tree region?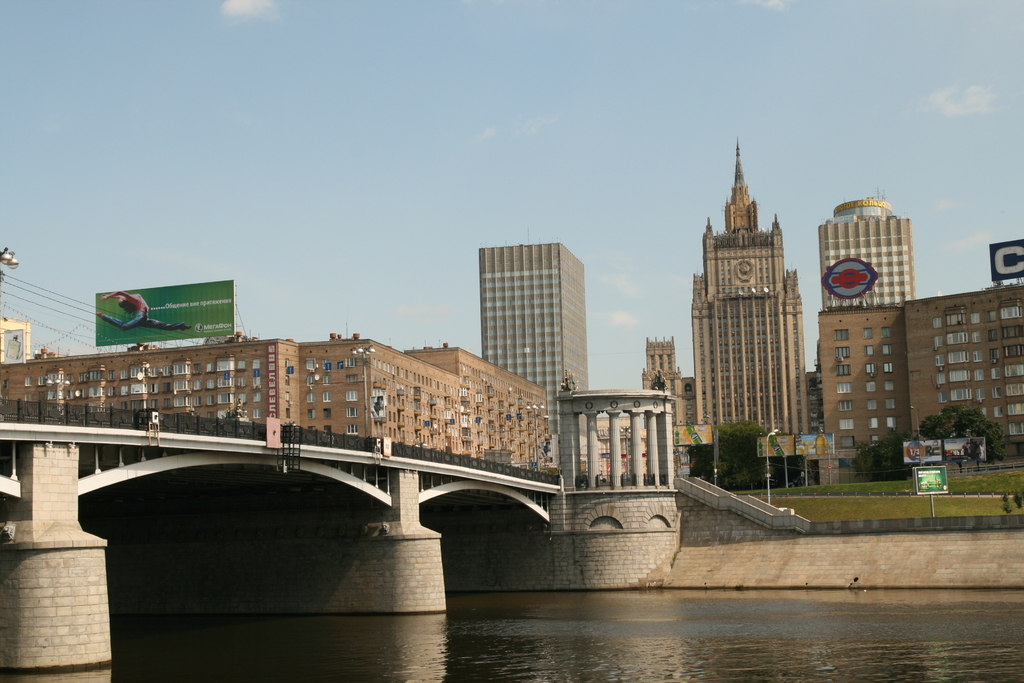
920 402 1006 461
